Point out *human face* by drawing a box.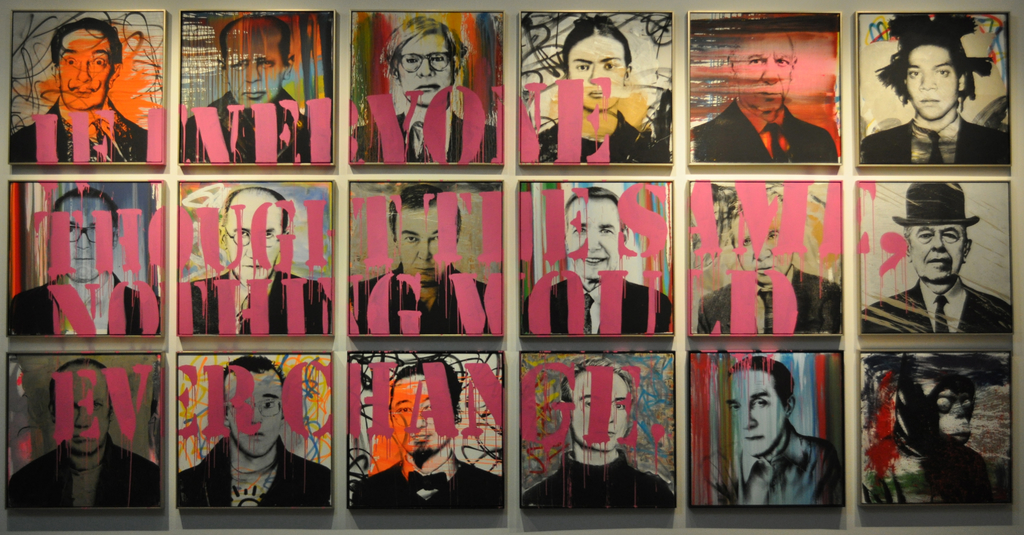
[228,191,286,278].
